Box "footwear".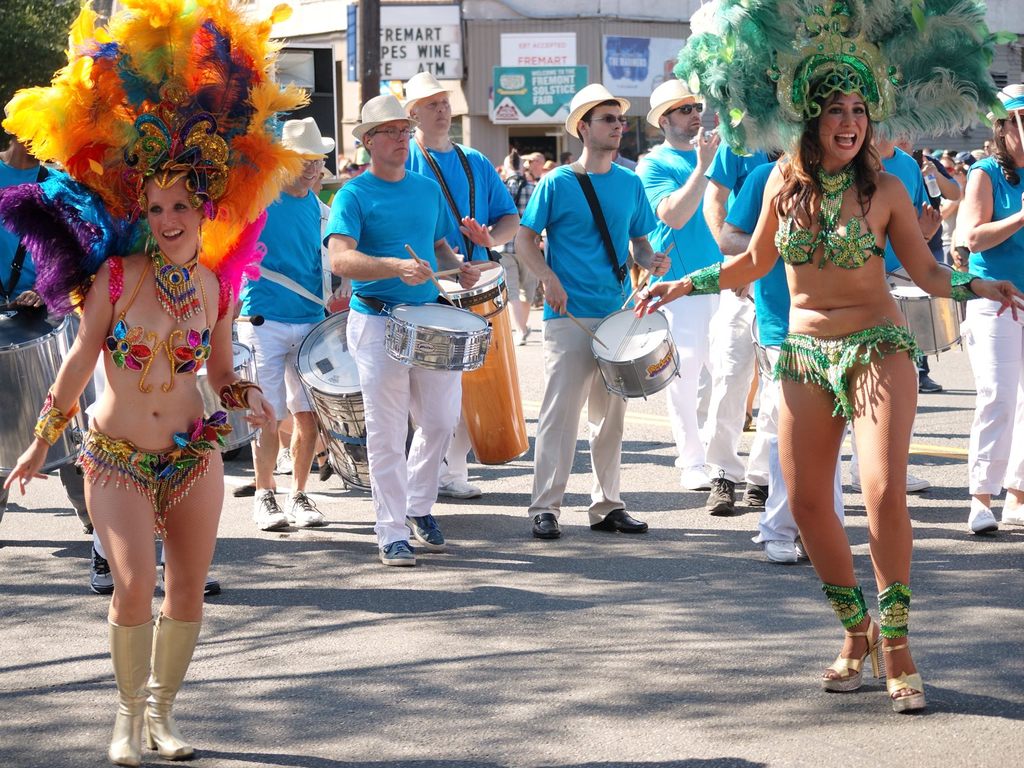
select_region(918, 373, 946, 396).
